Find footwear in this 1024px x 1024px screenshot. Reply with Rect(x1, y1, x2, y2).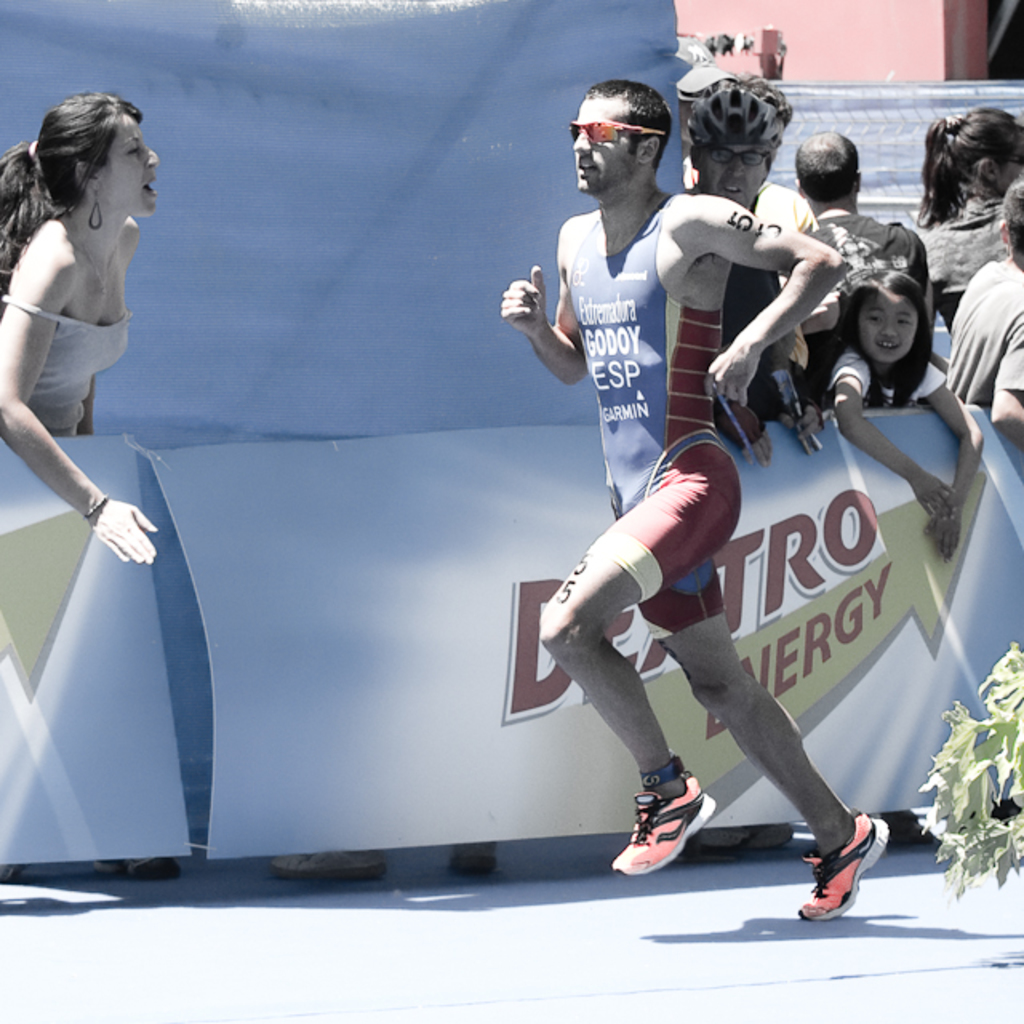
Rect(450, 837, 496, 877).
